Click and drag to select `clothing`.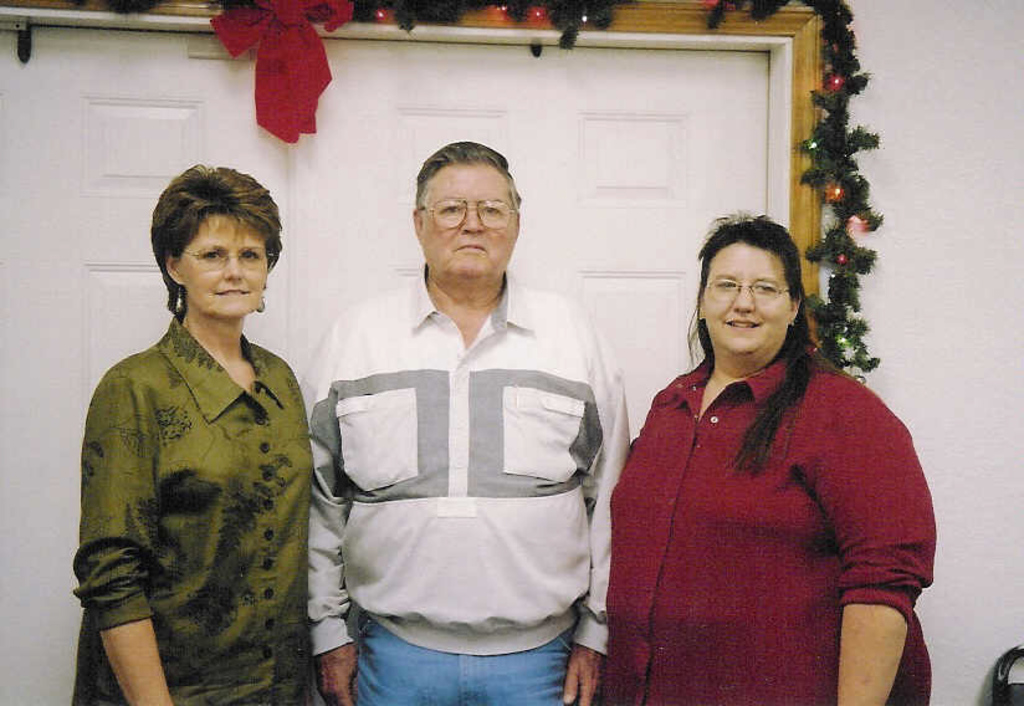
Selection: [x1=597, y1=332, x2=937, y2=705].
